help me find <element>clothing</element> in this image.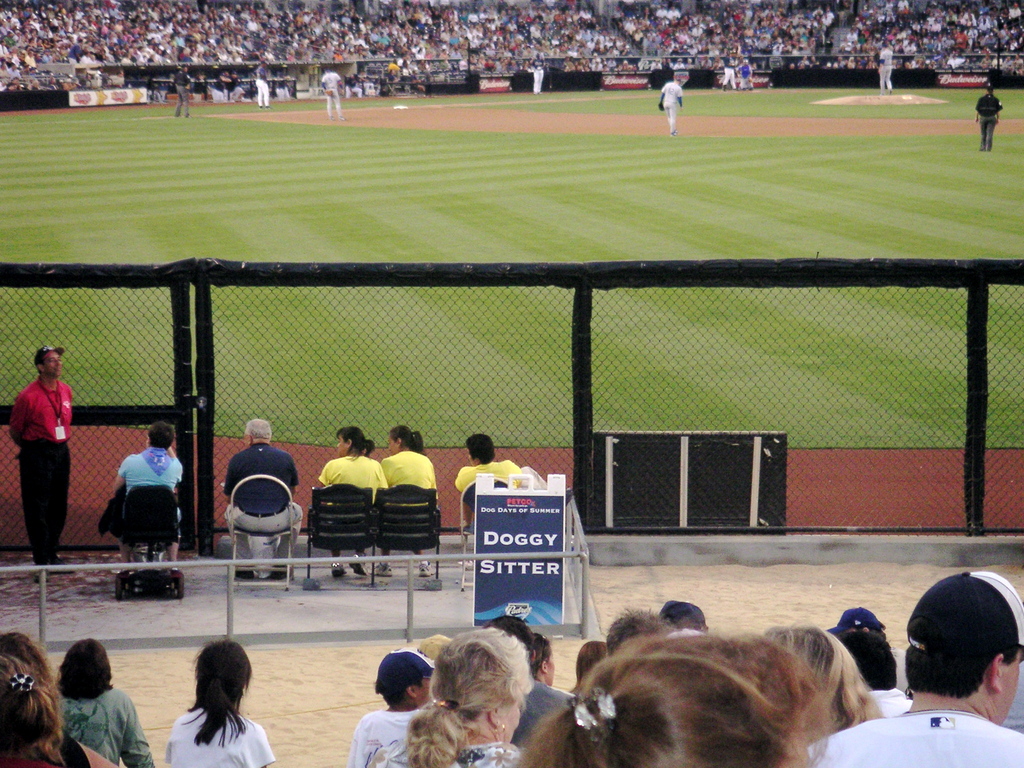
Found it: (513,677,571,743).
